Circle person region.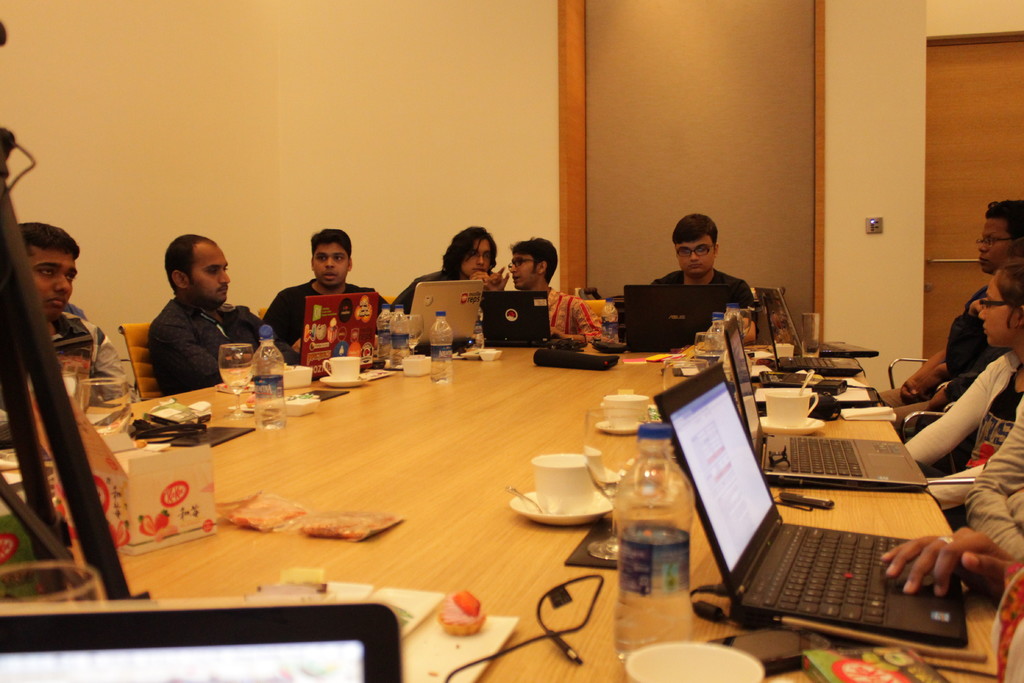
Region: [14, 221, 141, 455].
